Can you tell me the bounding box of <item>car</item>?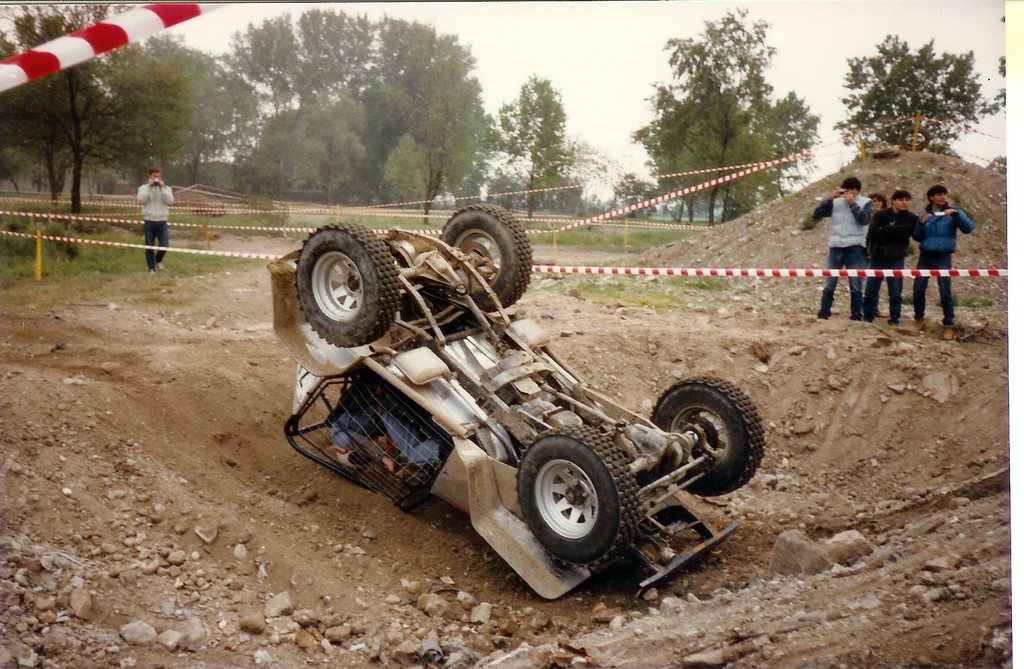
(left=261, top=190, right=771, bottom=608).
